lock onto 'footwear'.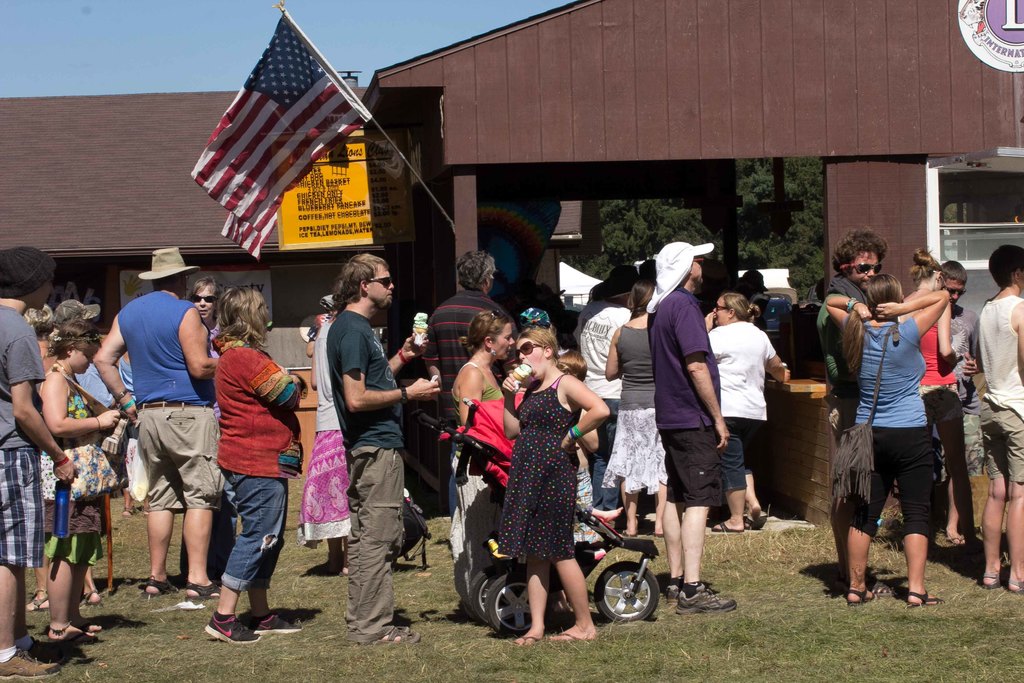
Locked: 207/611/257/641.
